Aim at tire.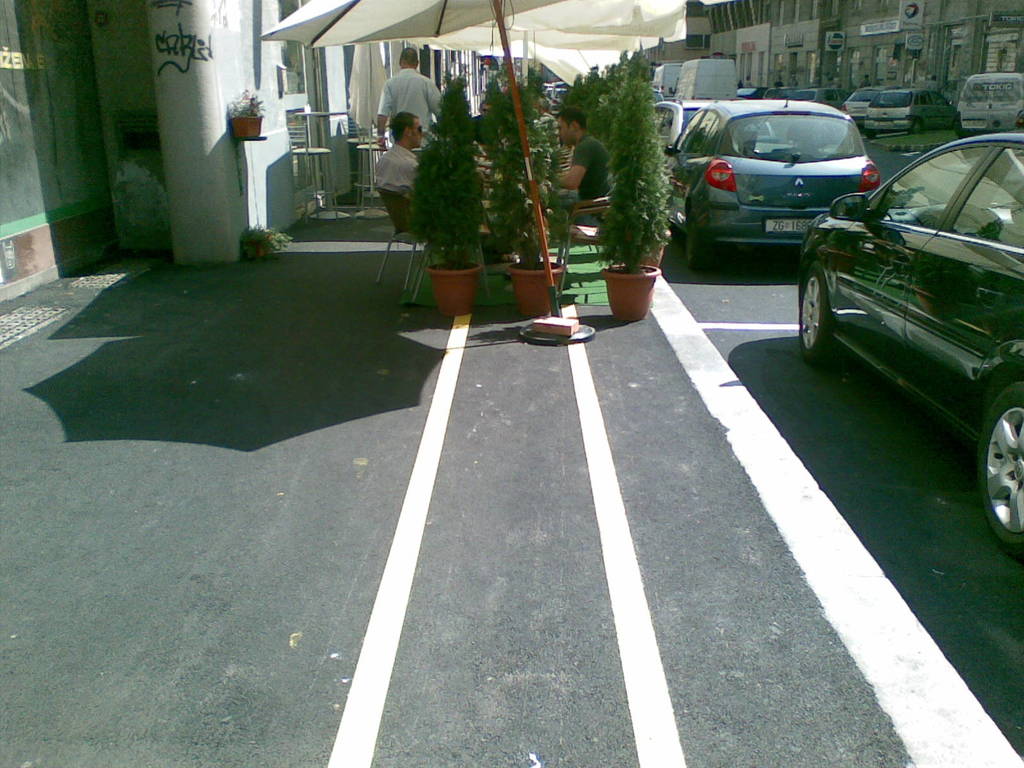
Aimed at bbox(796, 272, 829, 342).
